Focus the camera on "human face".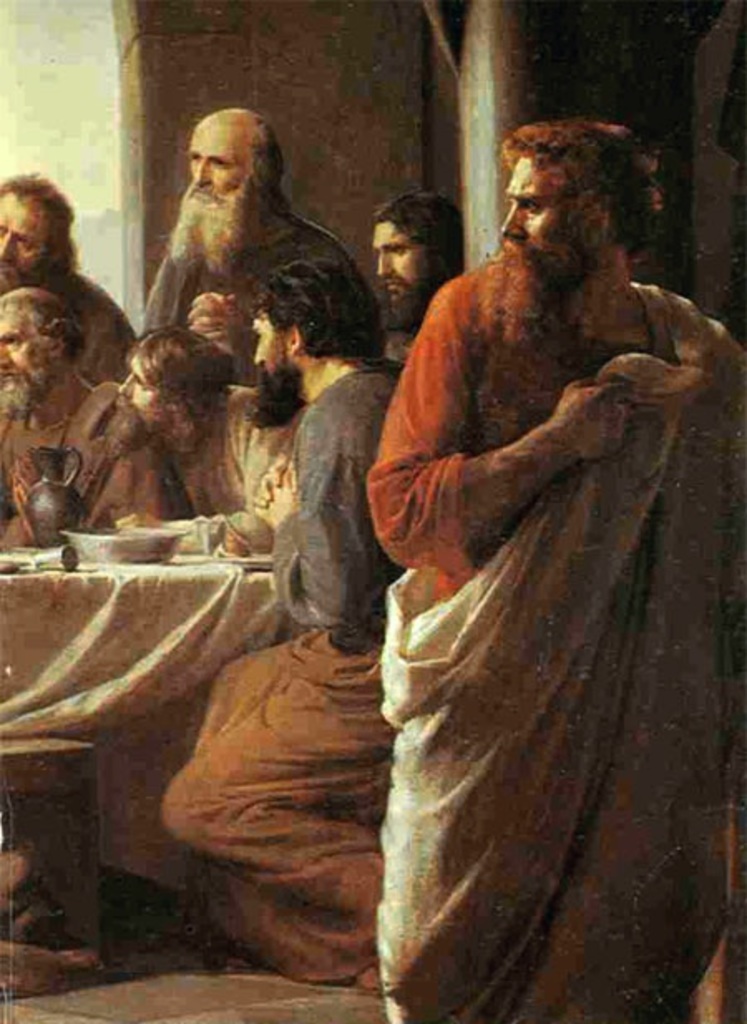
Focus region: l=365, t=219, r=437, b=315.
